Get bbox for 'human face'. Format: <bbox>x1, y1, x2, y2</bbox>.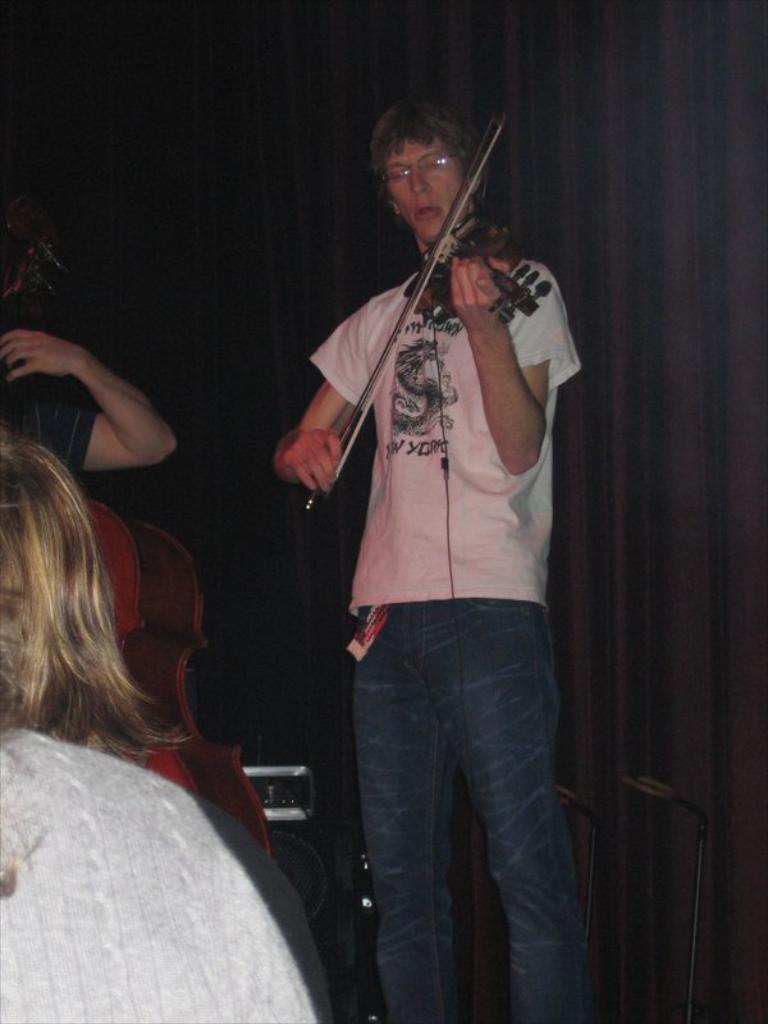
<bbox>387, 132, 479, 239</bbox>.
